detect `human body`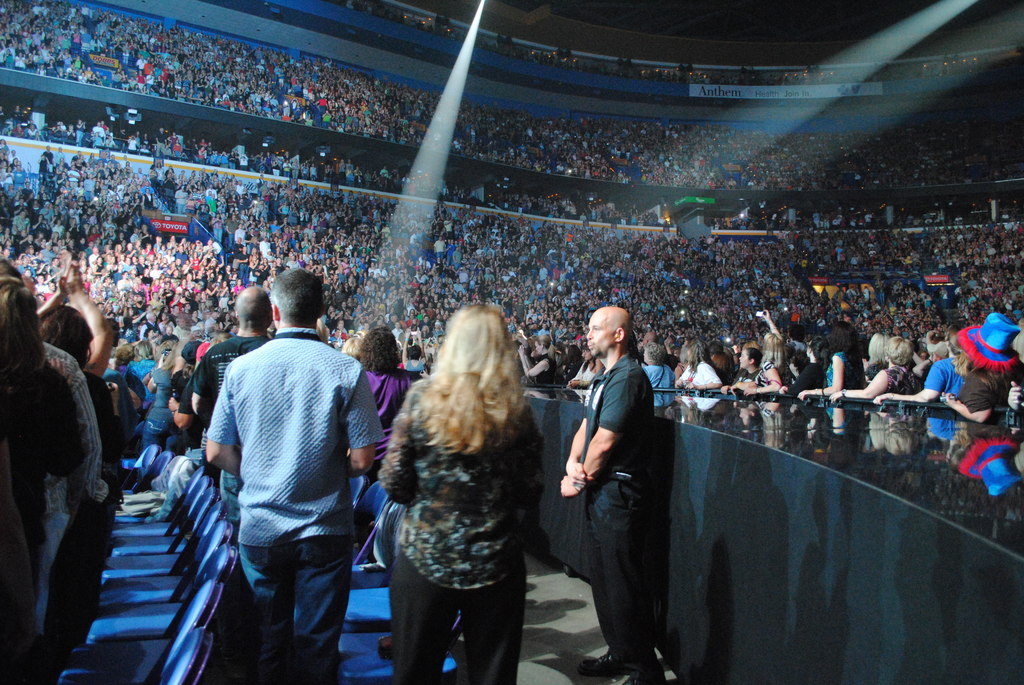
(left=646, top=309, right=1023, bottom=431)
